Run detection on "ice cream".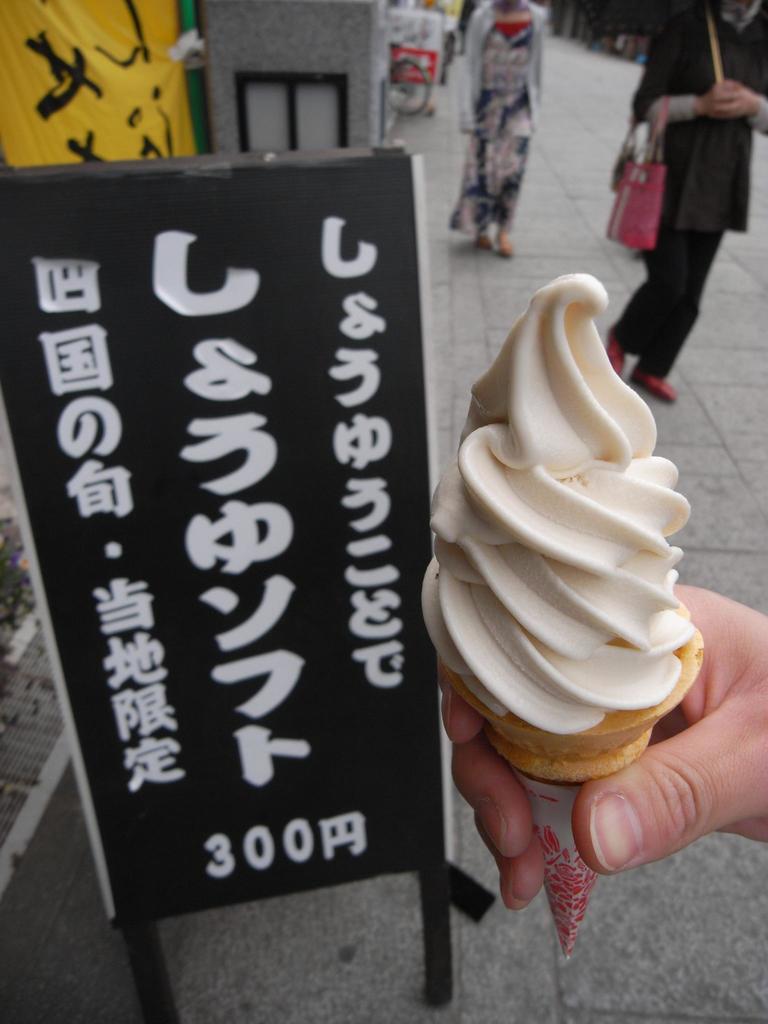
Result: [421, 262, 728, 830].
